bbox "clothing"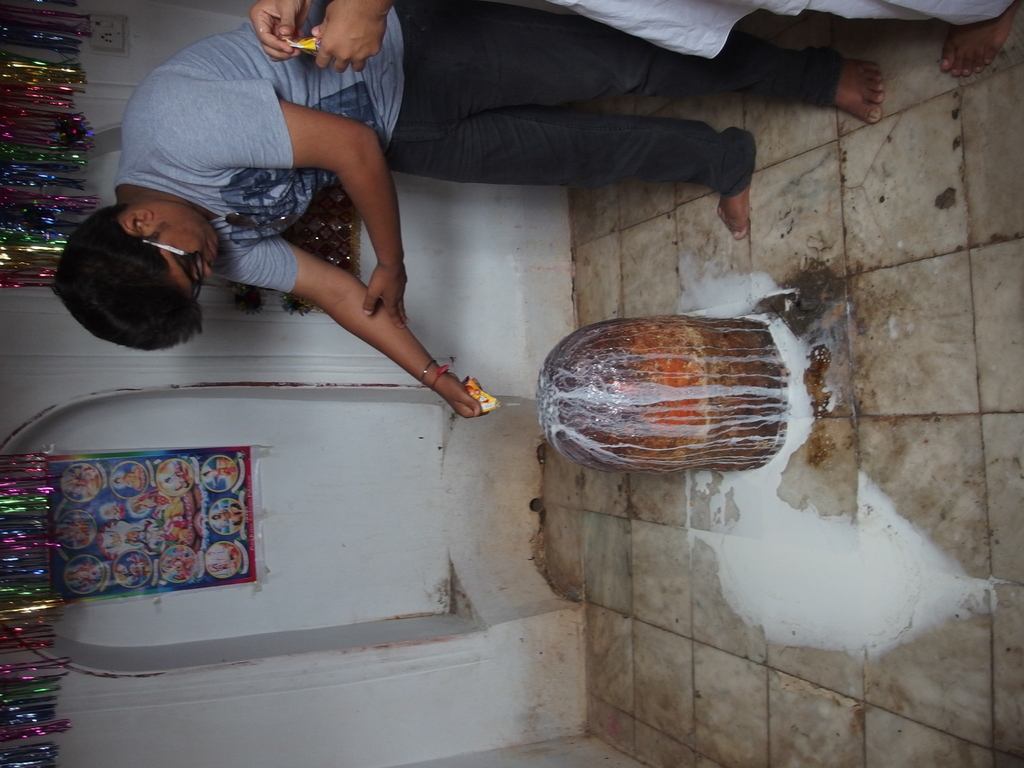
115,0,844,295
